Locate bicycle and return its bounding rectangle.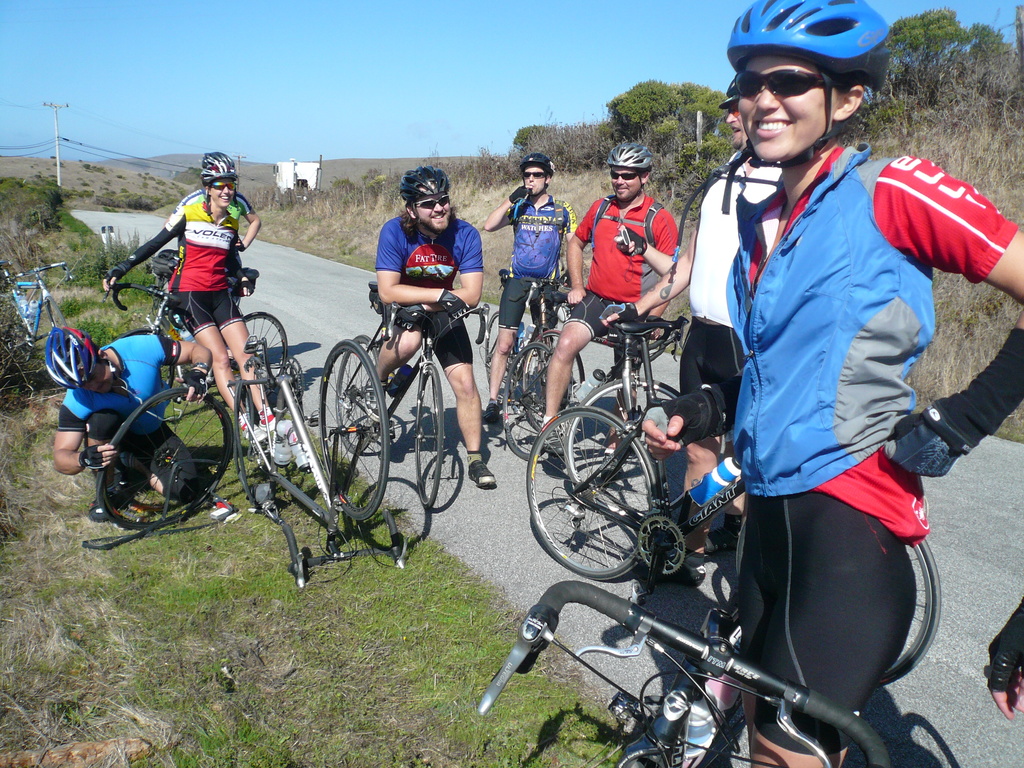
crop(230, 332, 410, 591).
